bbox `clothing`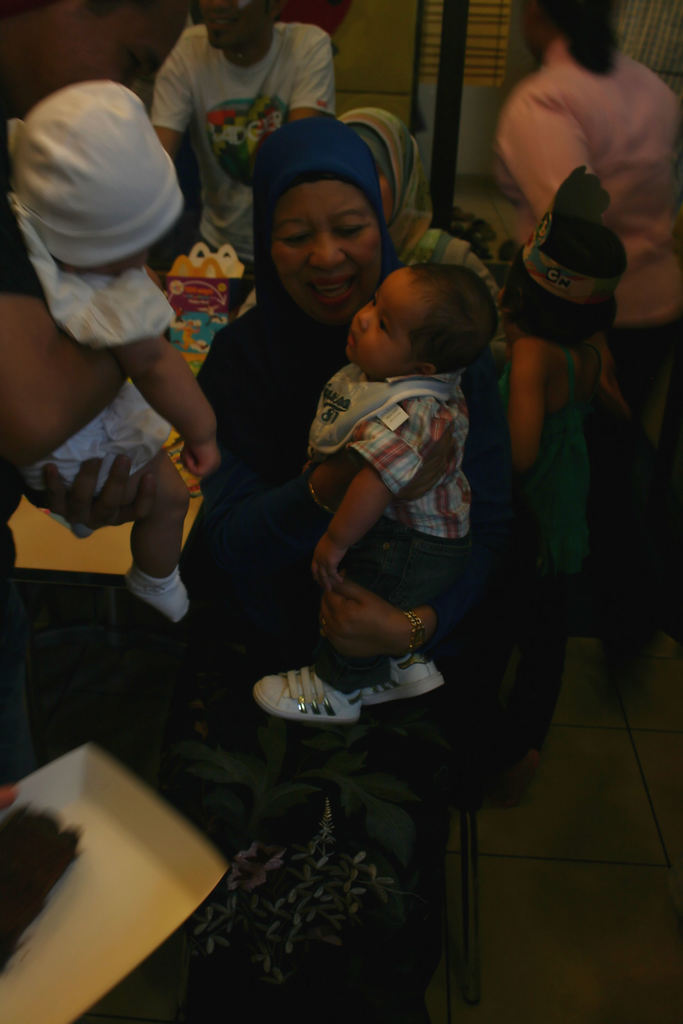
{"left": 338, "top": 111, "right": 501, "bottom": 285}
